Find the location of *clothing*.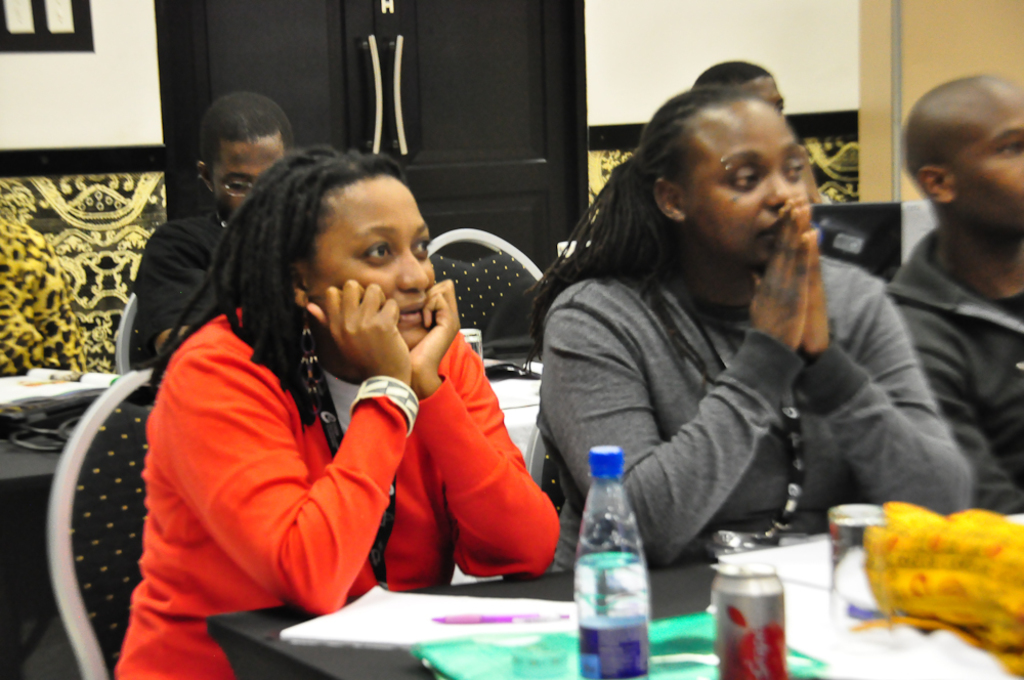
Location: (left=129, top=210, right=220, bottom=386).
